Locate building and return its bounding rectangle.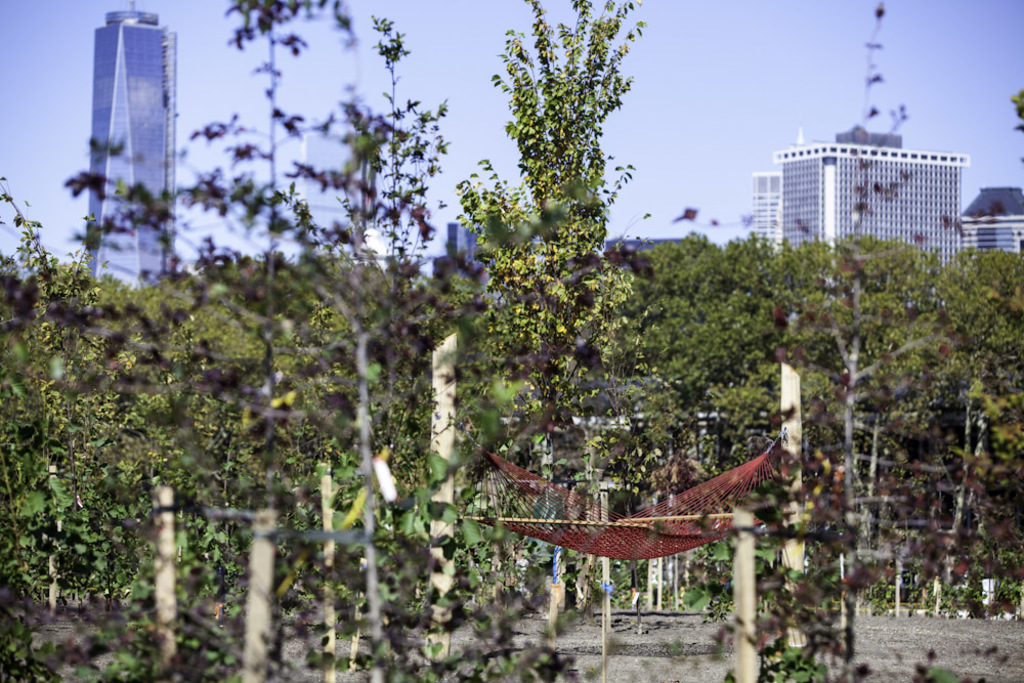
754, 173, 781, 244.
